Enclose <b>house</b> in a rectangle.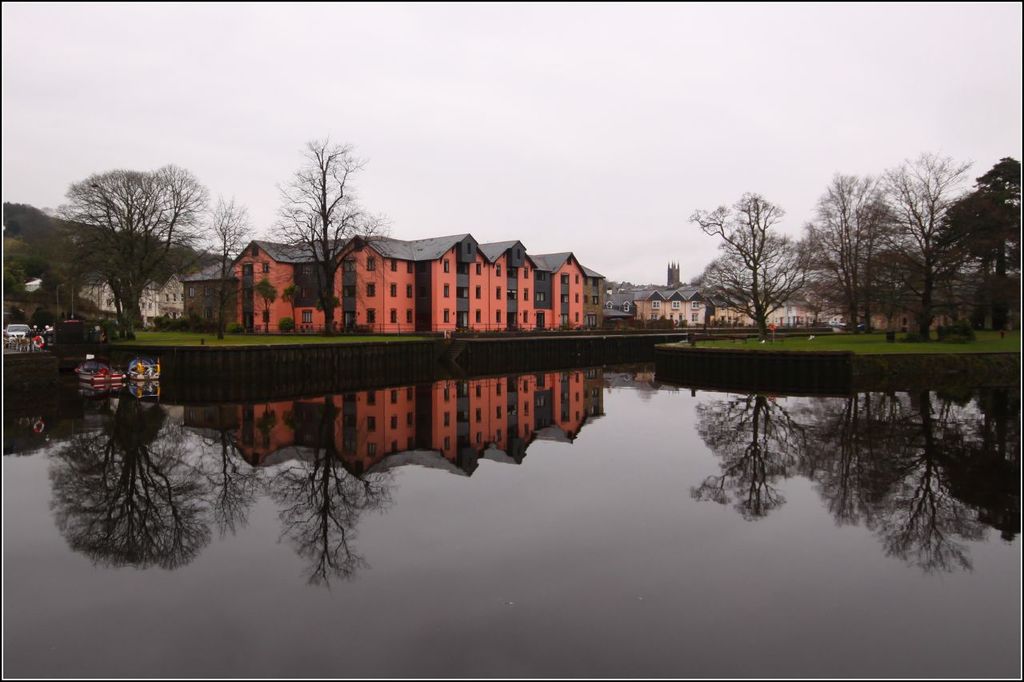
<box>838,283,966,329</box>.
